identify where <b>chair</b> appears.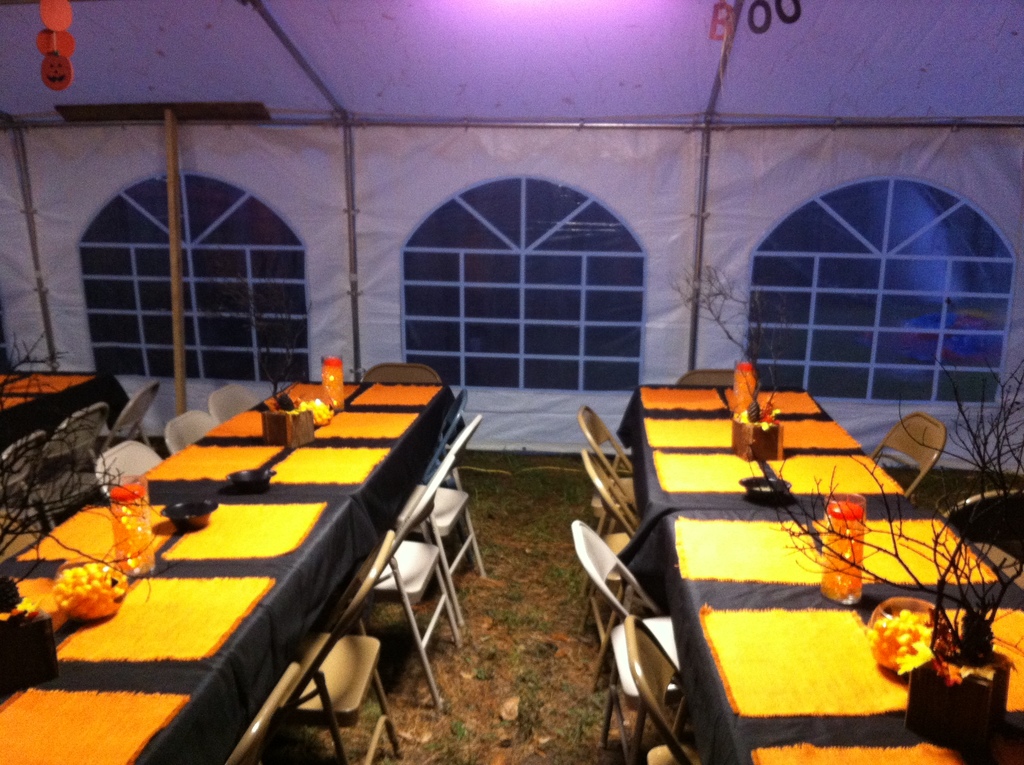
Appears at [207,378,258,424].
